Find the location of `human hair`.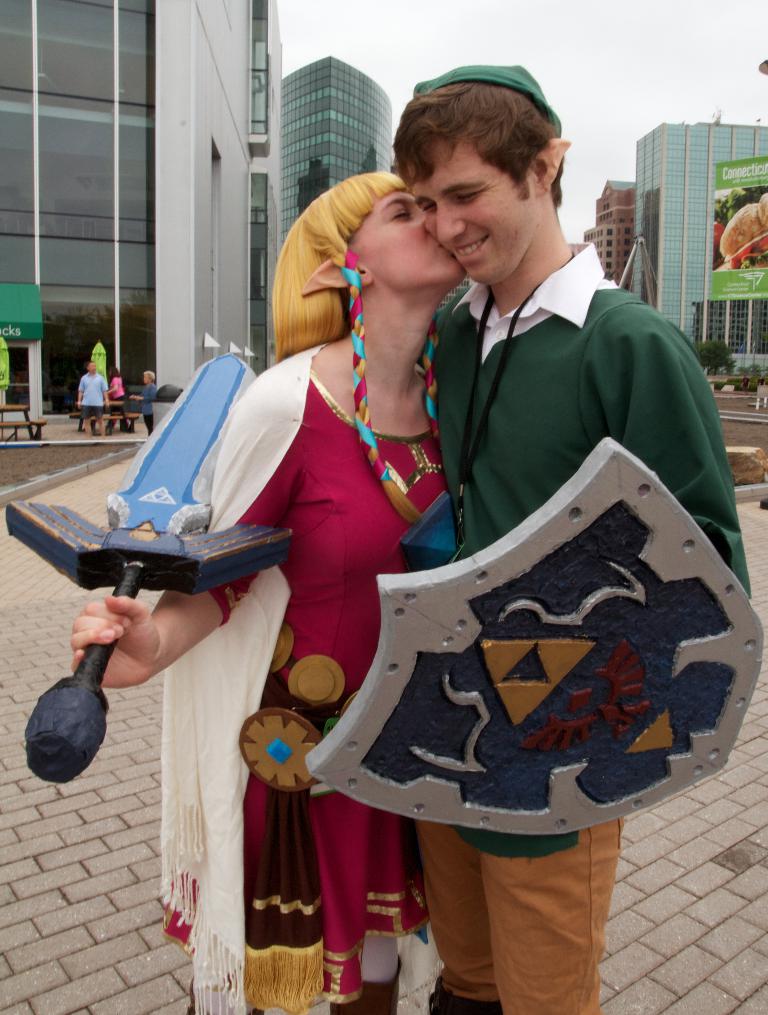
Location: <region>387, 84, 569, 213</region>.
